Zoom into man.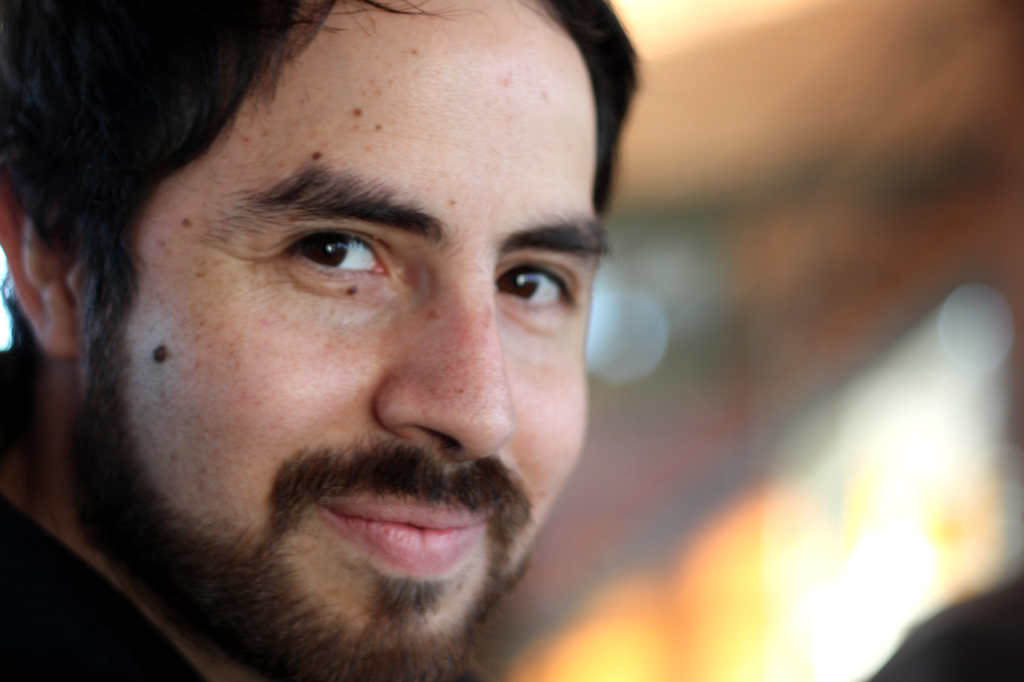
Zoom target: x1=0 y1=15 x2=736 y2=681.
